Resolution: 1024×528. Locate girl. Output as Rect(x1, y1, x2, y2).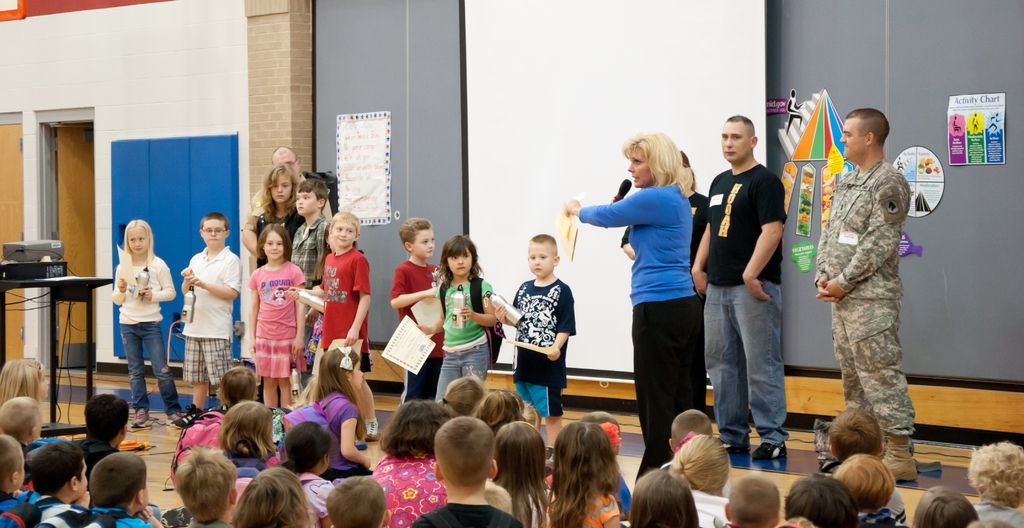
Rect(252, 225, 308, 410).
